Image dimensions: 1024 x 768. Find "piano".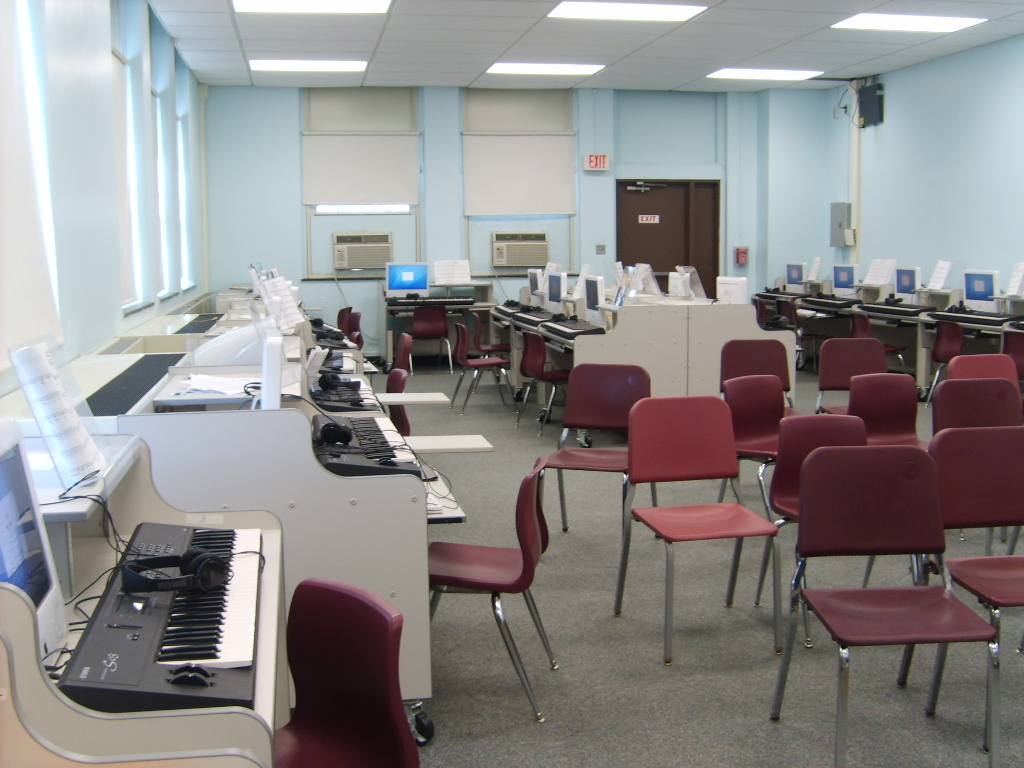
[308, 316, 341, 335].
